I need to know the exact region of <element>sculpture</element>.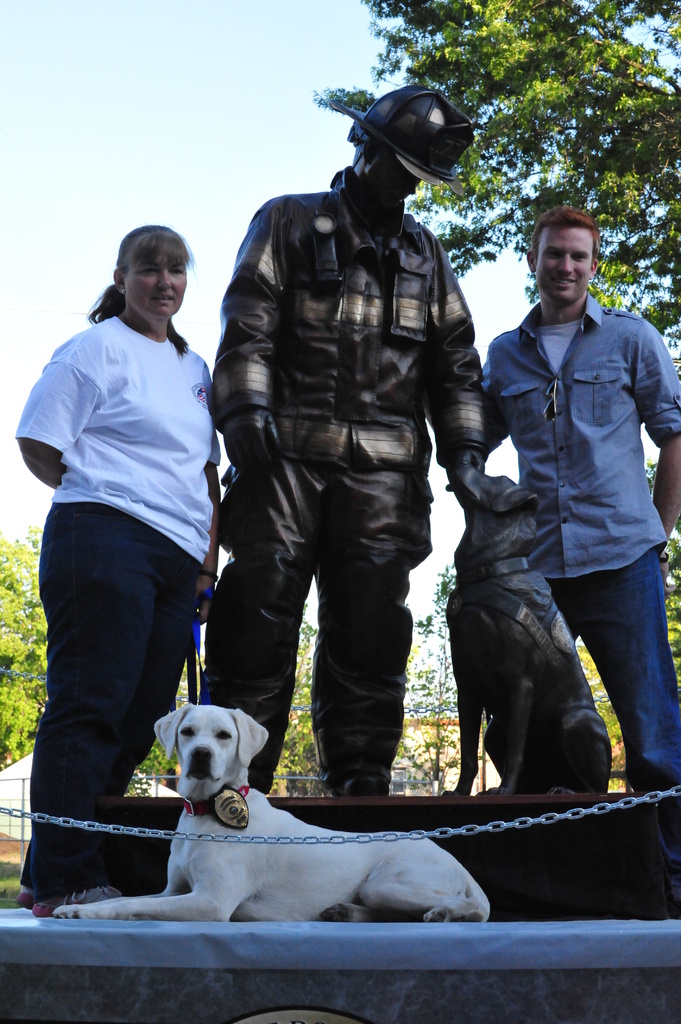
Region: 202, 76, 507, 806.
